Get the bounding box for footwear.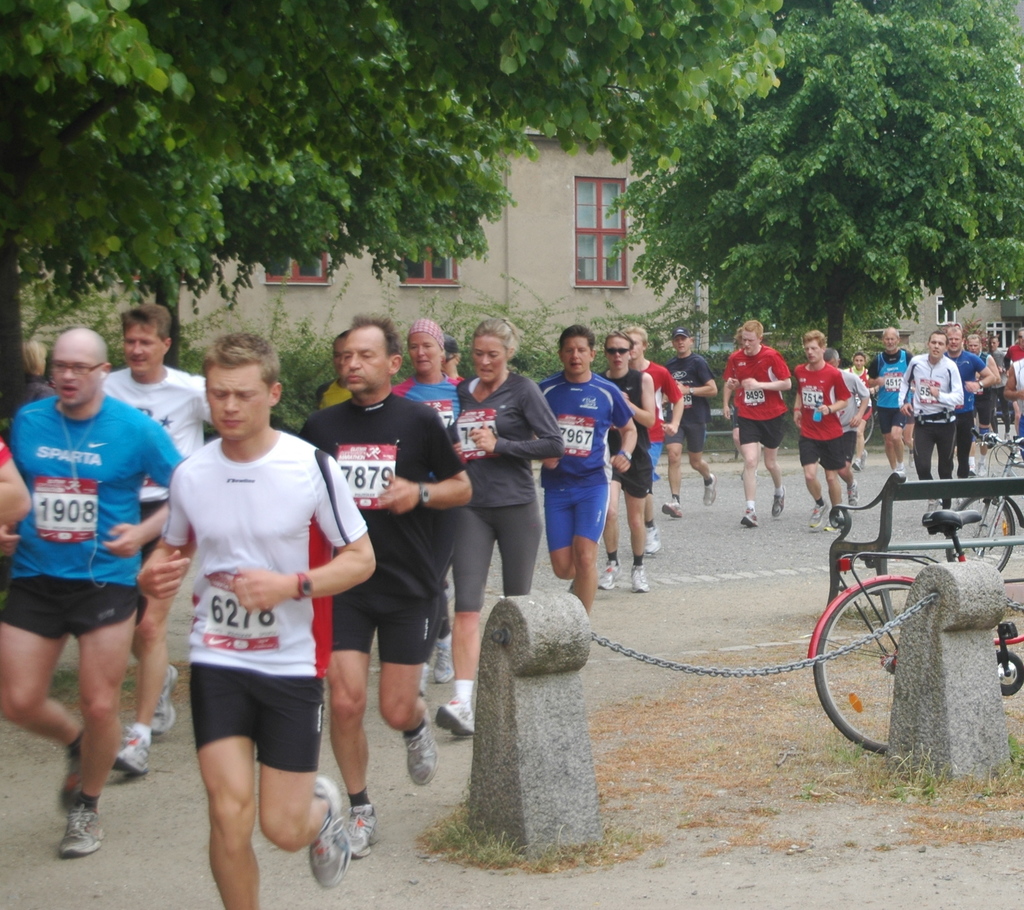
[662, 499, 684, 521].
